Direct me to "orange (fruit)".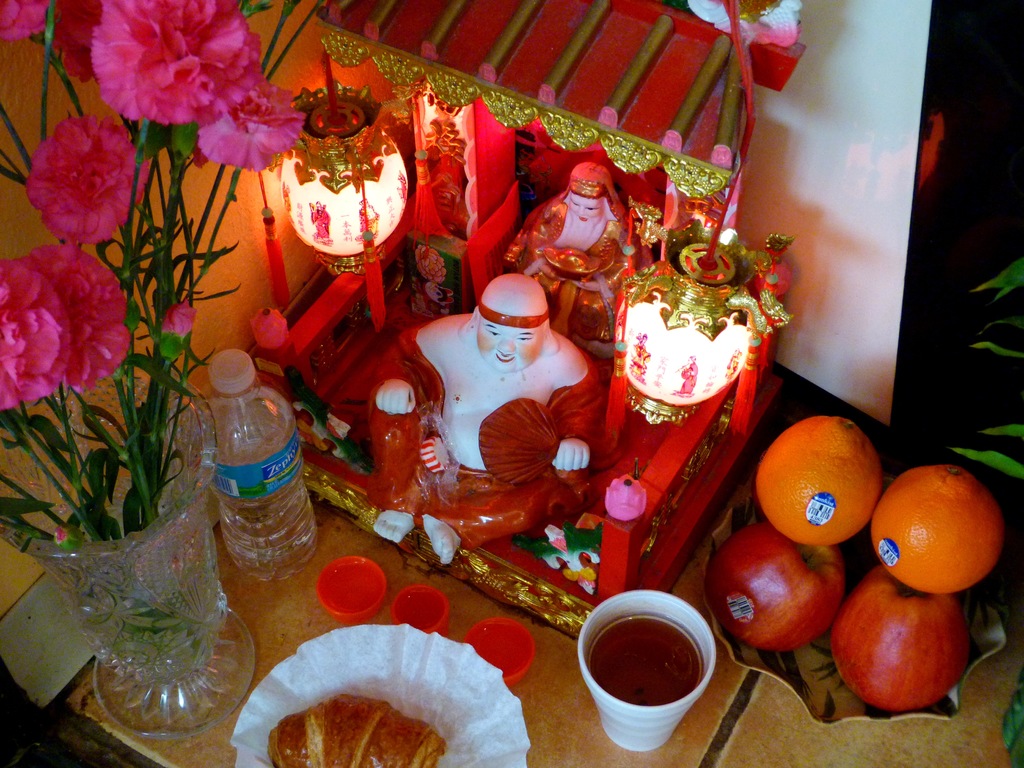
Direction: locate(870, 465, 1002, 590).
